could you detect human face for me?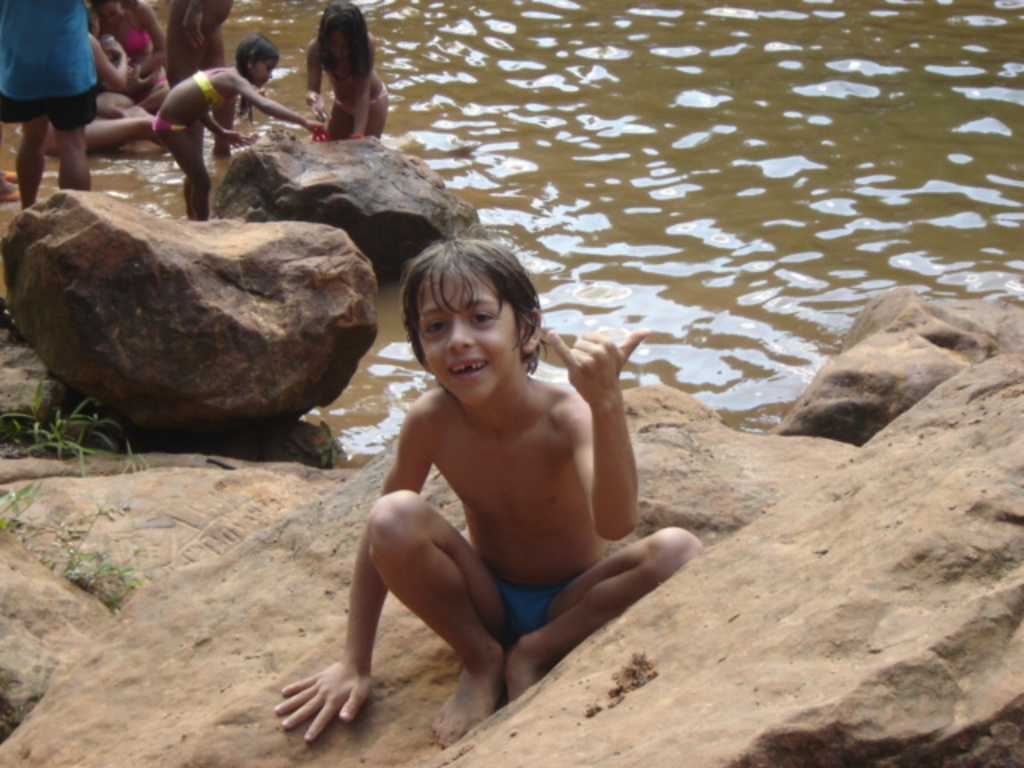
Detection result: 318, 27, 354, 66.
